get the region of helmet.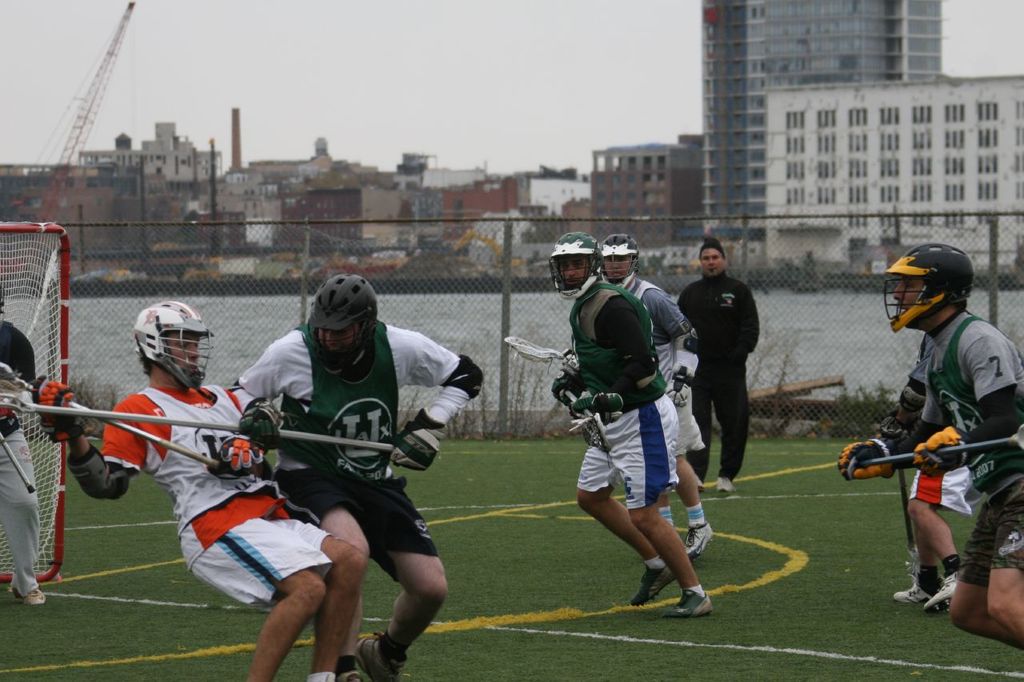
box=[290, 265, 367, 387].
